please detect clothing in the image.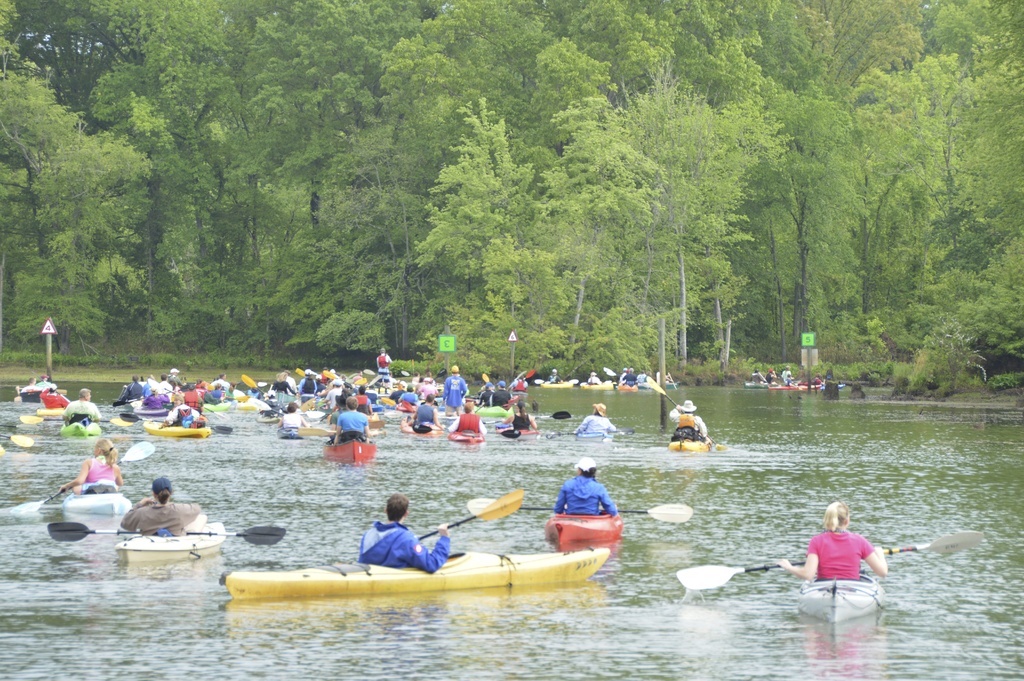
[left=115, top=382, right=141, bottom=403].
